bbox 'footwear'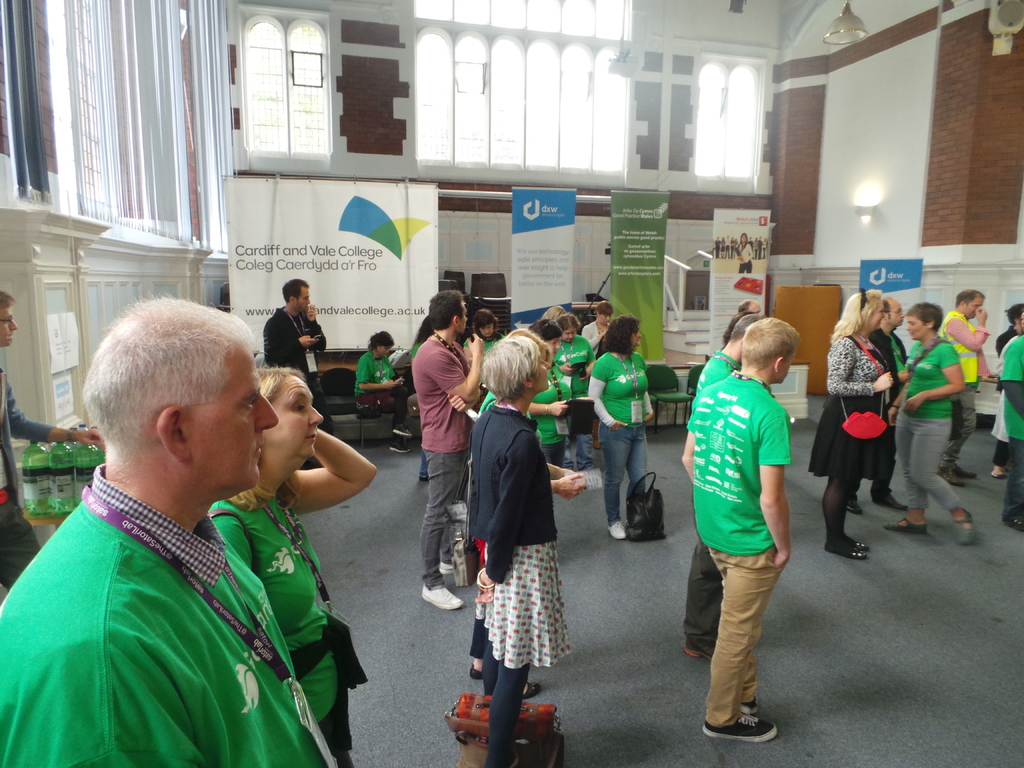
(1002,509,1023,530)
